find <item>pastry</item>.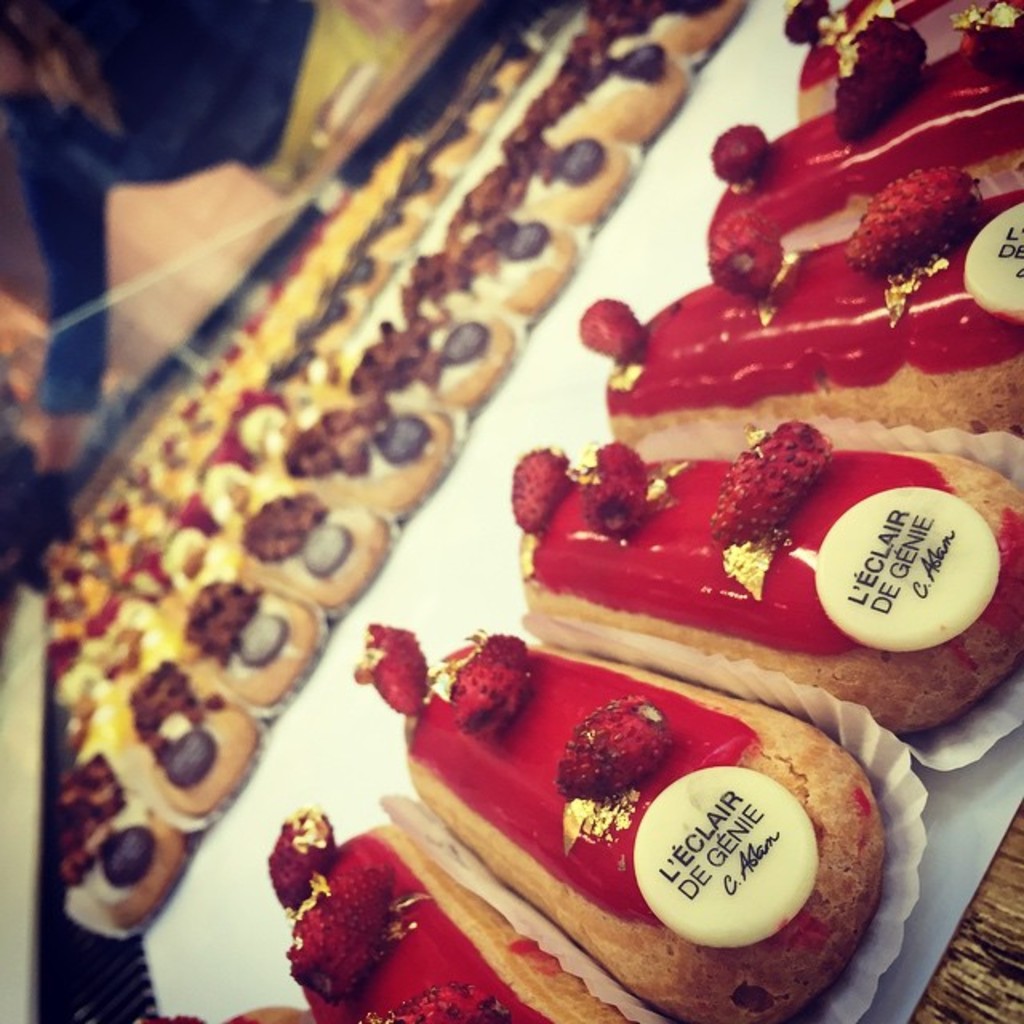
pyautogui.locateOnScreen(571, 163, 1022, 416).
